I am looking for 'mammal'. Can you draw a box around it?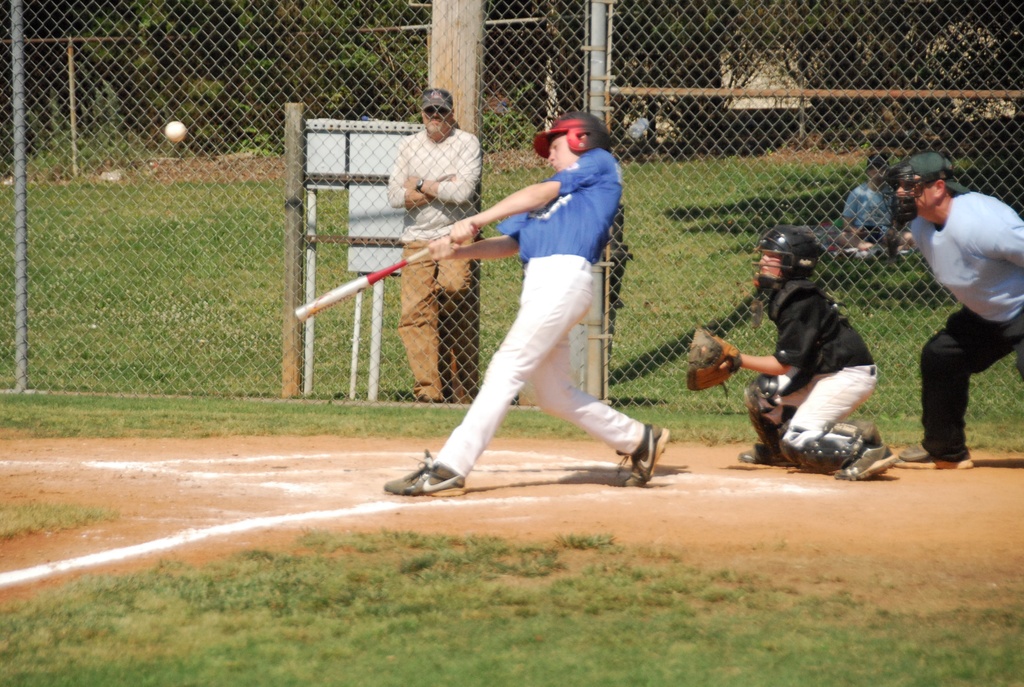
Sure, the bounding box is box=[894, 148, 1023, 466].
